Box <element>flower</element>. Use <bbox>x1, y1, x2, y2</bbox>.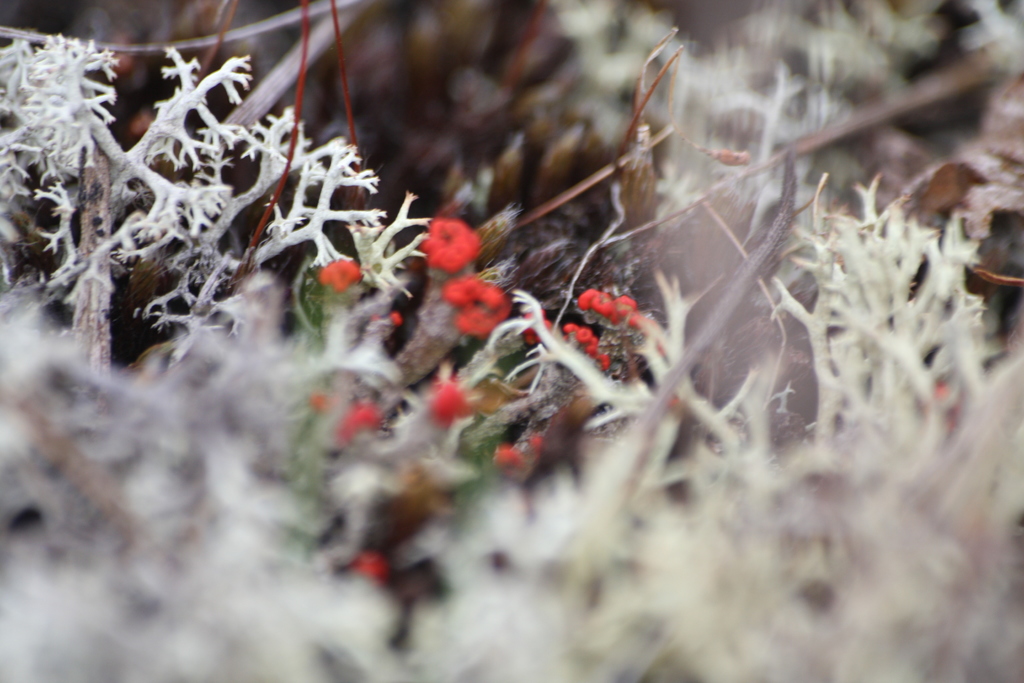
<bbox>336, 544, 392, 582</bbox>.
